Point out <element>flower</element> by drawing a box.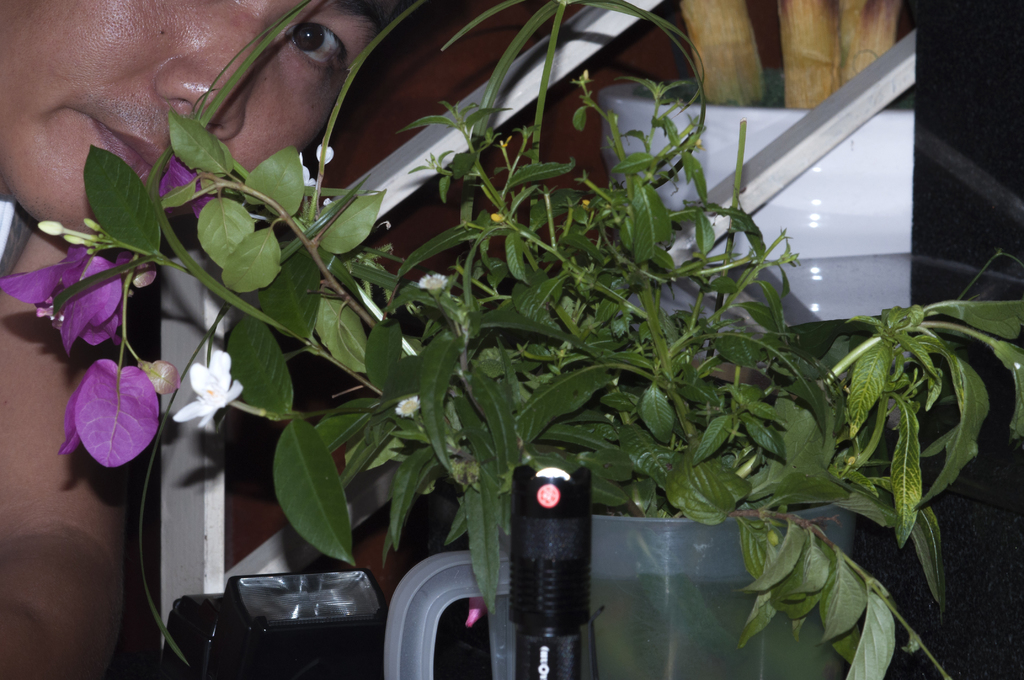
61:348:164:469.
